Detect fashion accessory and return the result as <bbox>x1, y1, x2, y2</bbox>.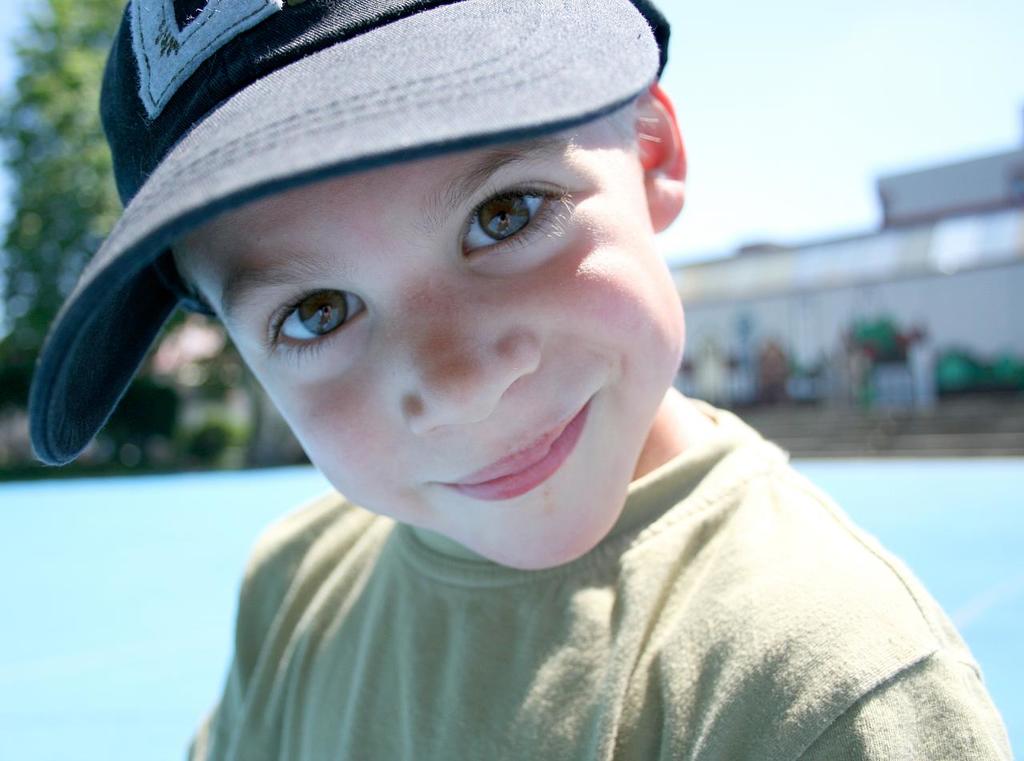
<bbox>26, 0, 670, 465</bbox>.
